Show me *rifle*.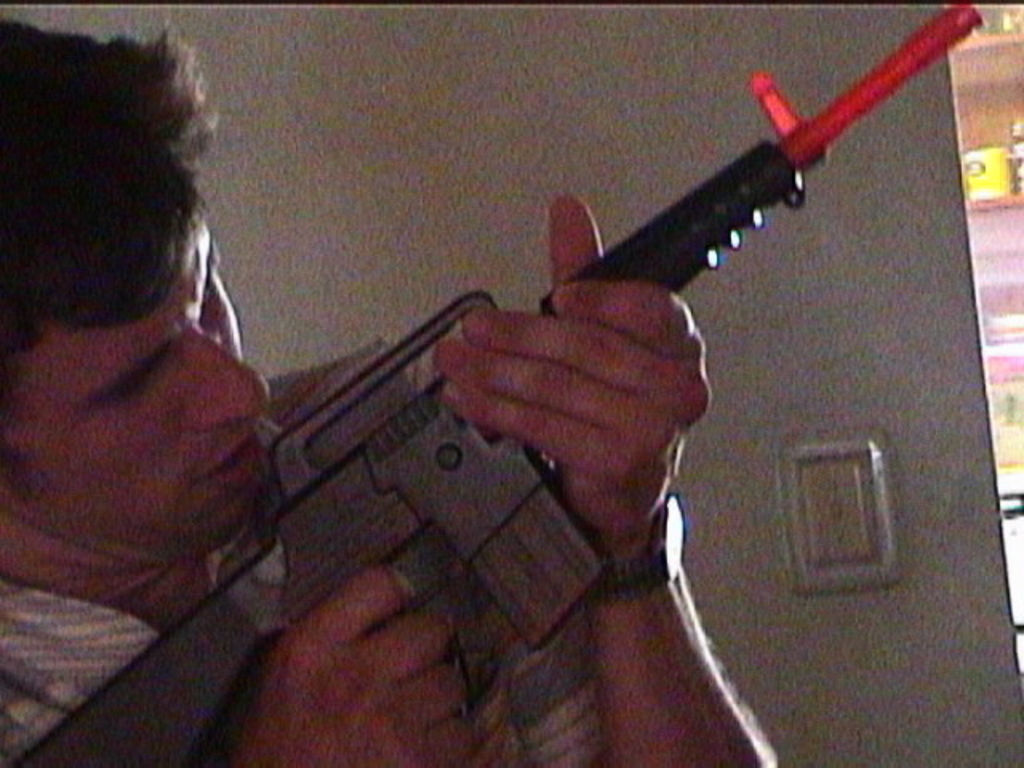
*rifle* is here: box=[2, 0, 981, 766].
